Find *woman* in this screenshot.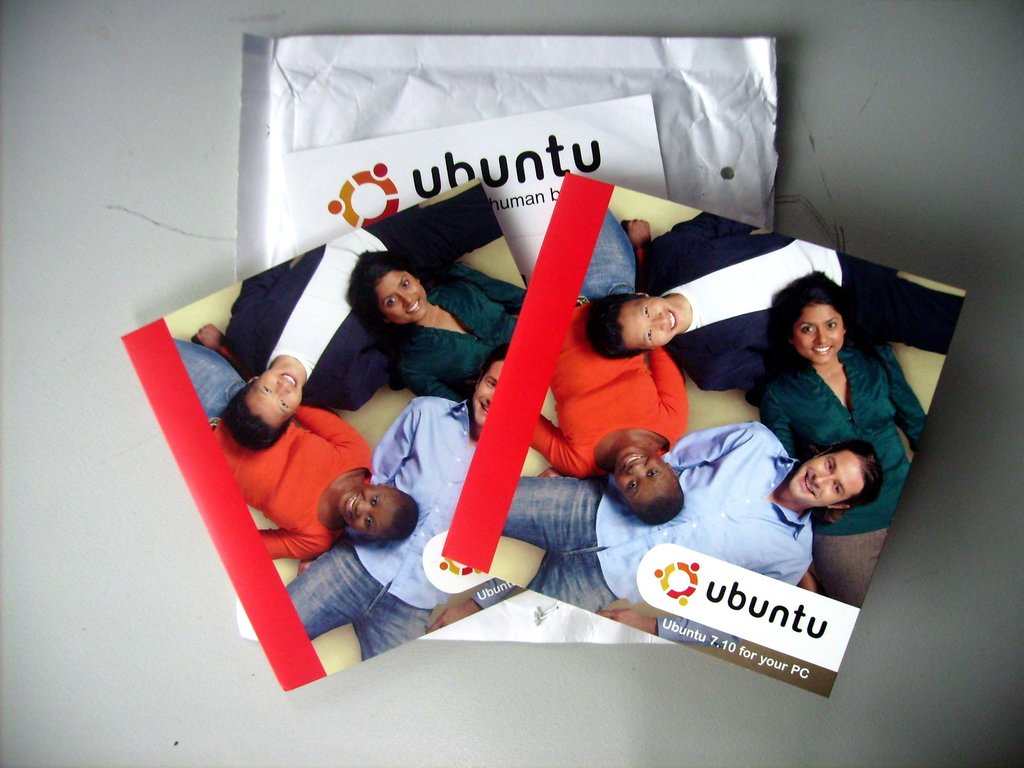
The bounding box for *woman* is 520/204/691/529.
